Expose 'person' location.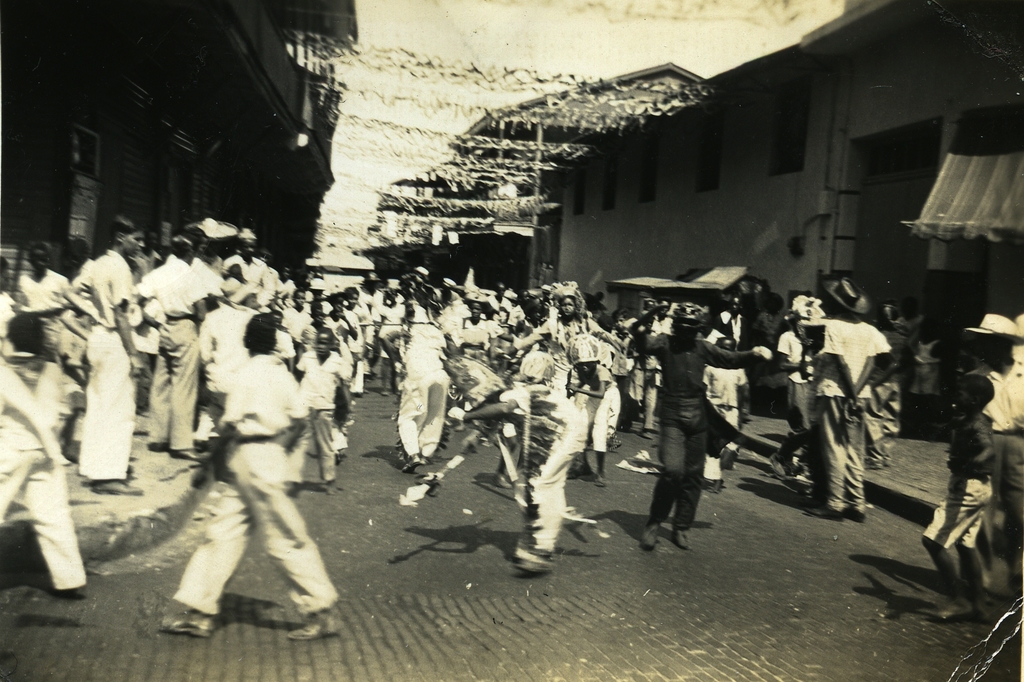
Exposed at [439, 391, 582, 584].
